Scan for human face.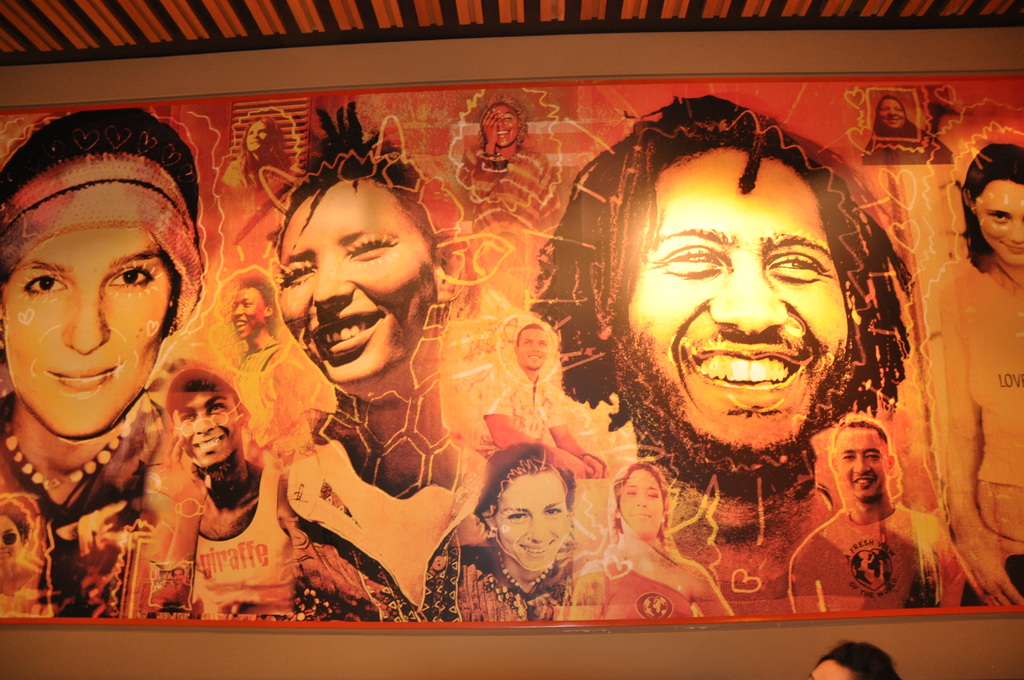
Scan result: <bbox>233, 279, 266, 336</bbox>.
